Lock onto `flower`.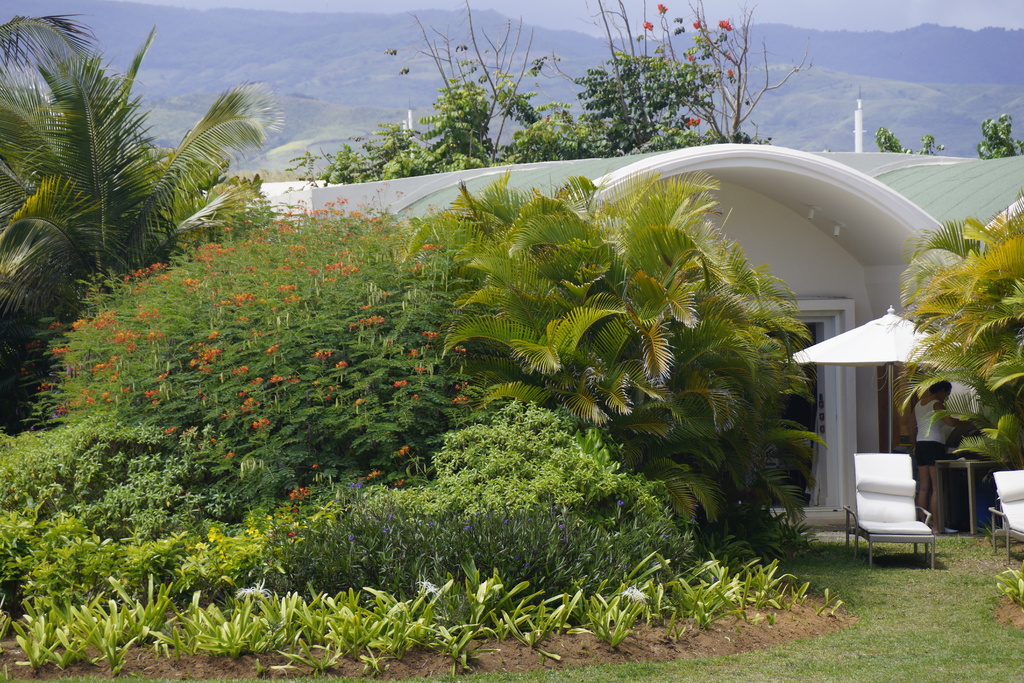
Locked: 362 468 378 481.
